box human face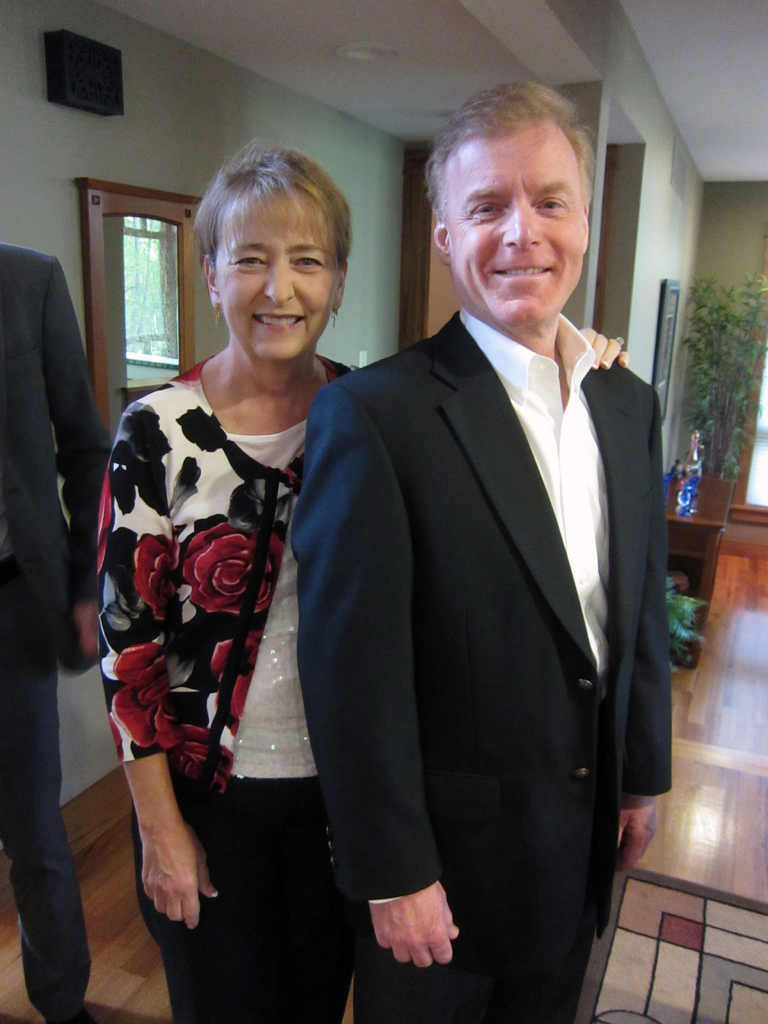
214,191,342,357
